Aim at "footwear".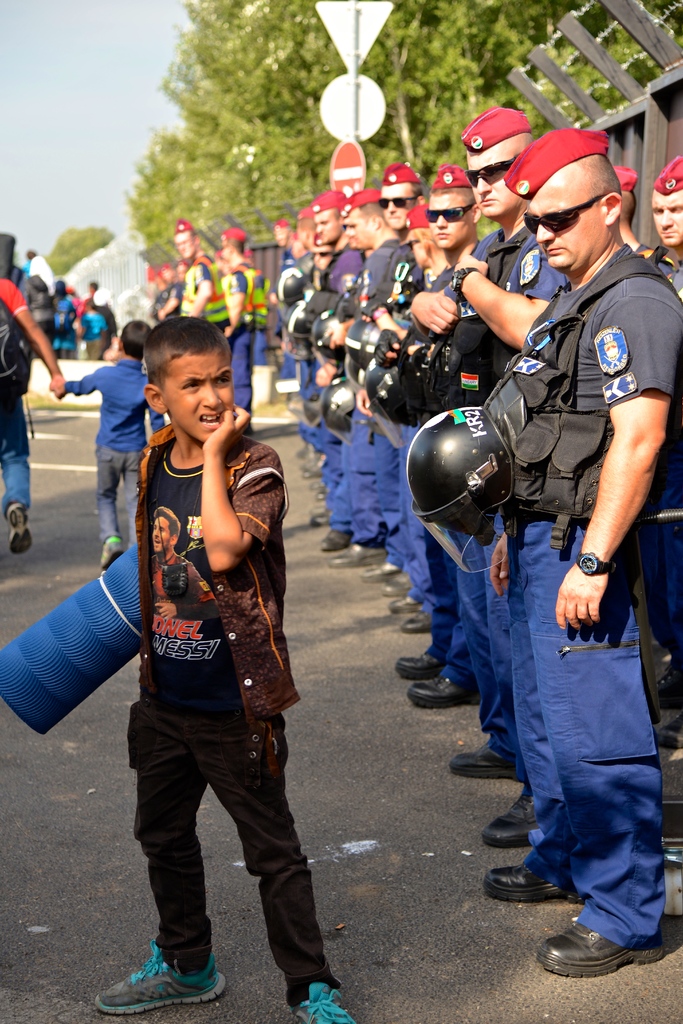
Aimed at pyautogui.locateOnScreen(485, 796, 542, 850).
